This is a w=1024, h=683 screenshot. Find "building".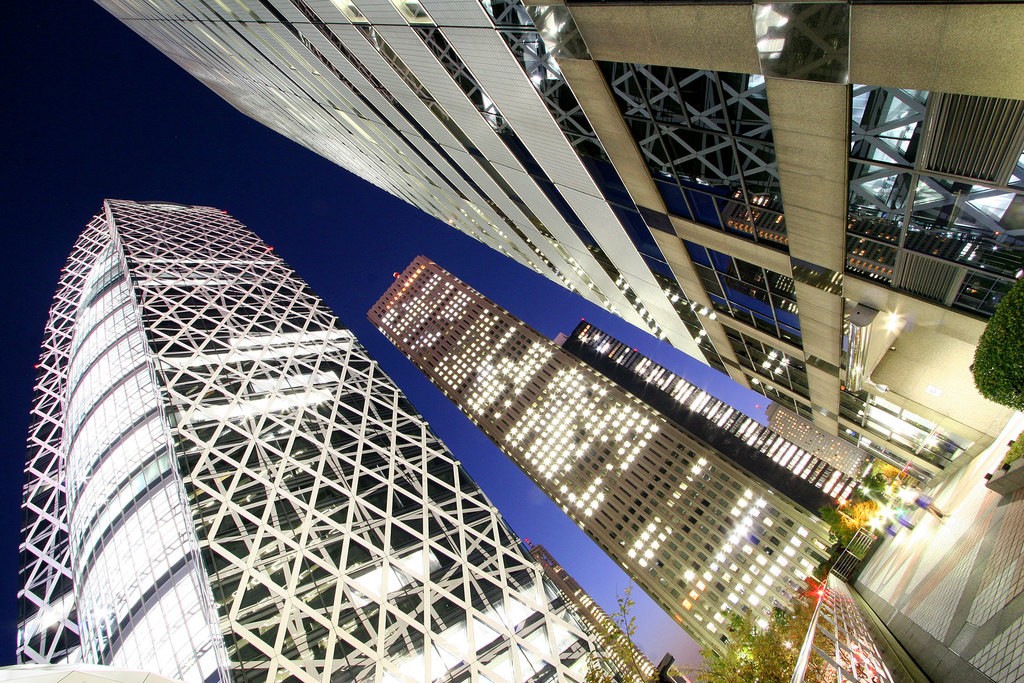
Bounding box: region(84, 0, 1023, 492).
